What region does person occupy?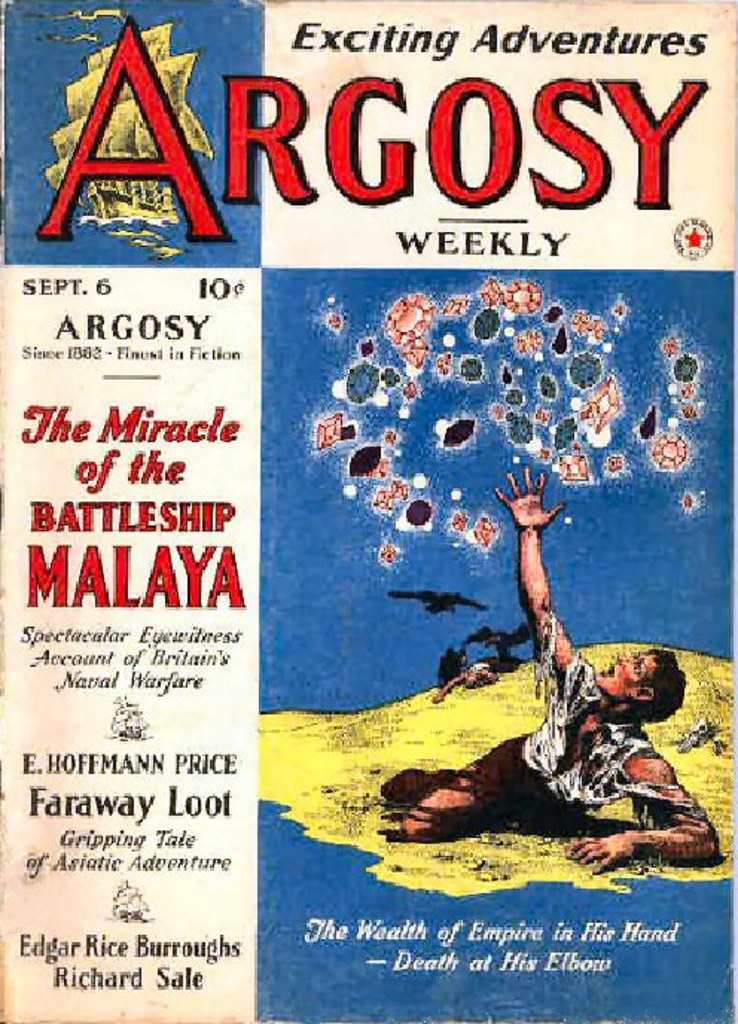
x1=381, y1=455, x2=729, y2=872.
